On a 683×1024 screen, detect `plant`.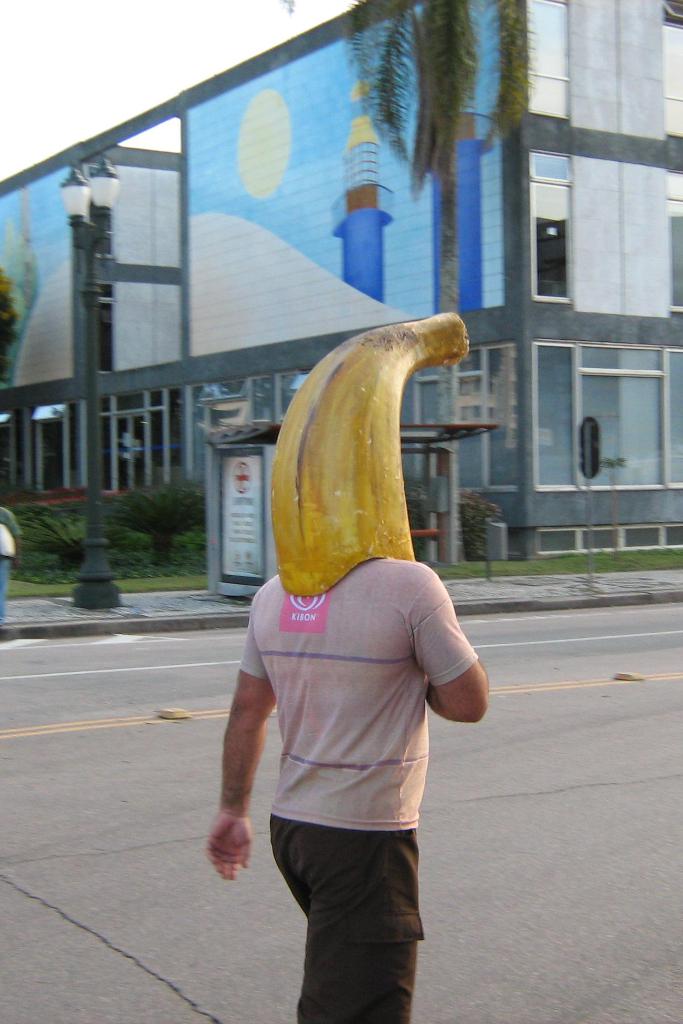
{"left": 118, "top": 477, "right": 236, "bottom": 538}.
